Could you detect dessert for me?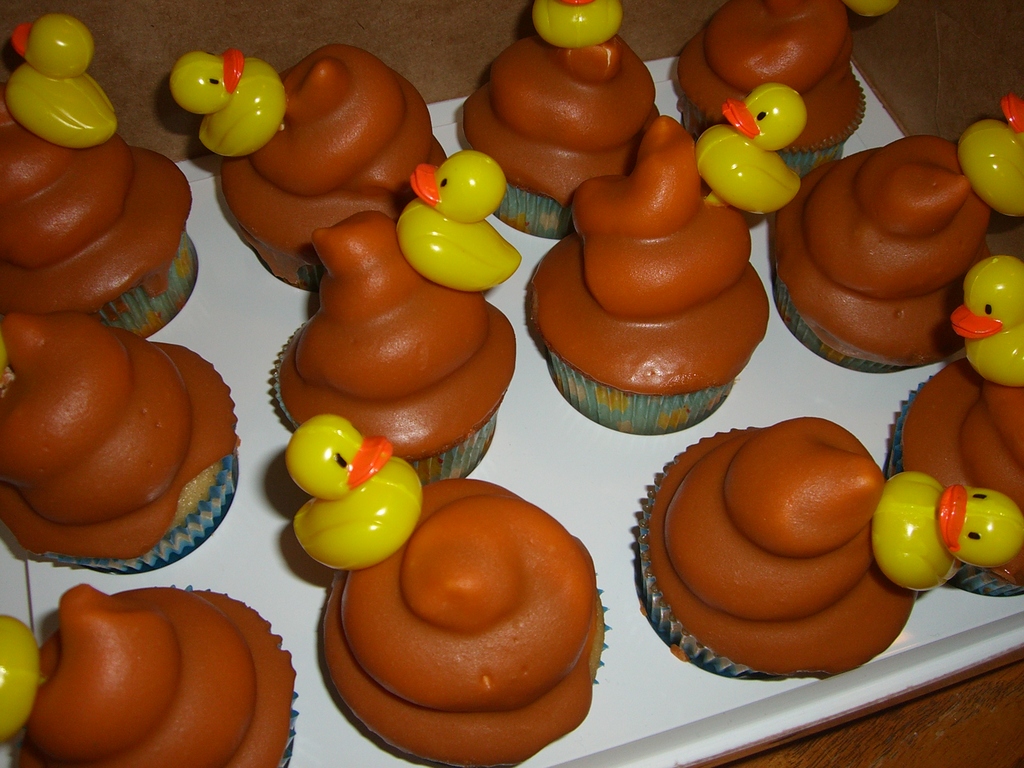
Detection result: crop(641, 413, 922, 675).
